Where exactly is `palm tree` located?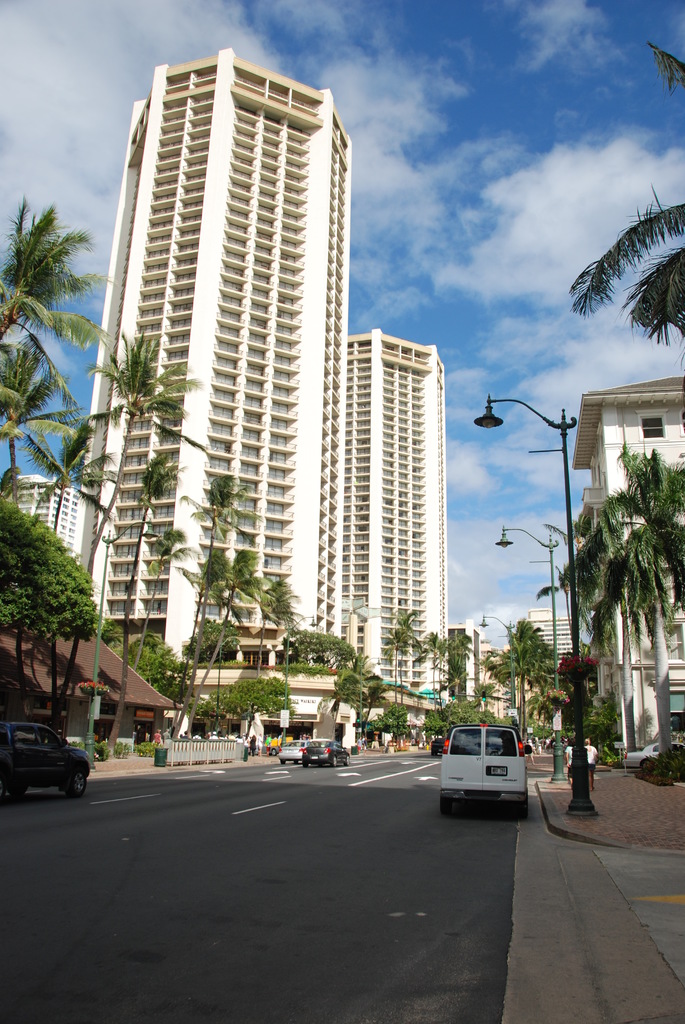
Its bounding box is BBox(107, 461, 173, 619).
